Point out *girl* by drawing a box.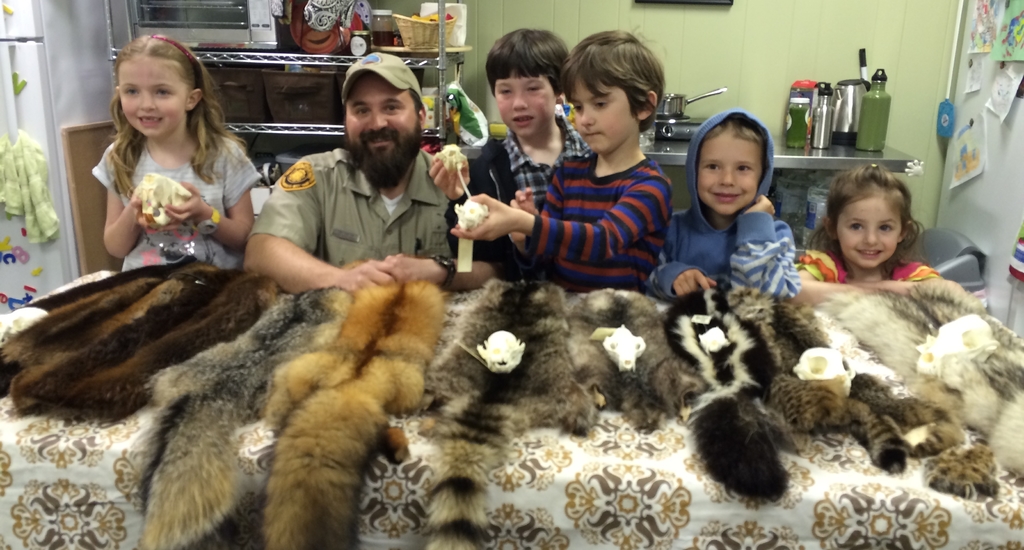
651:109:803:299.
